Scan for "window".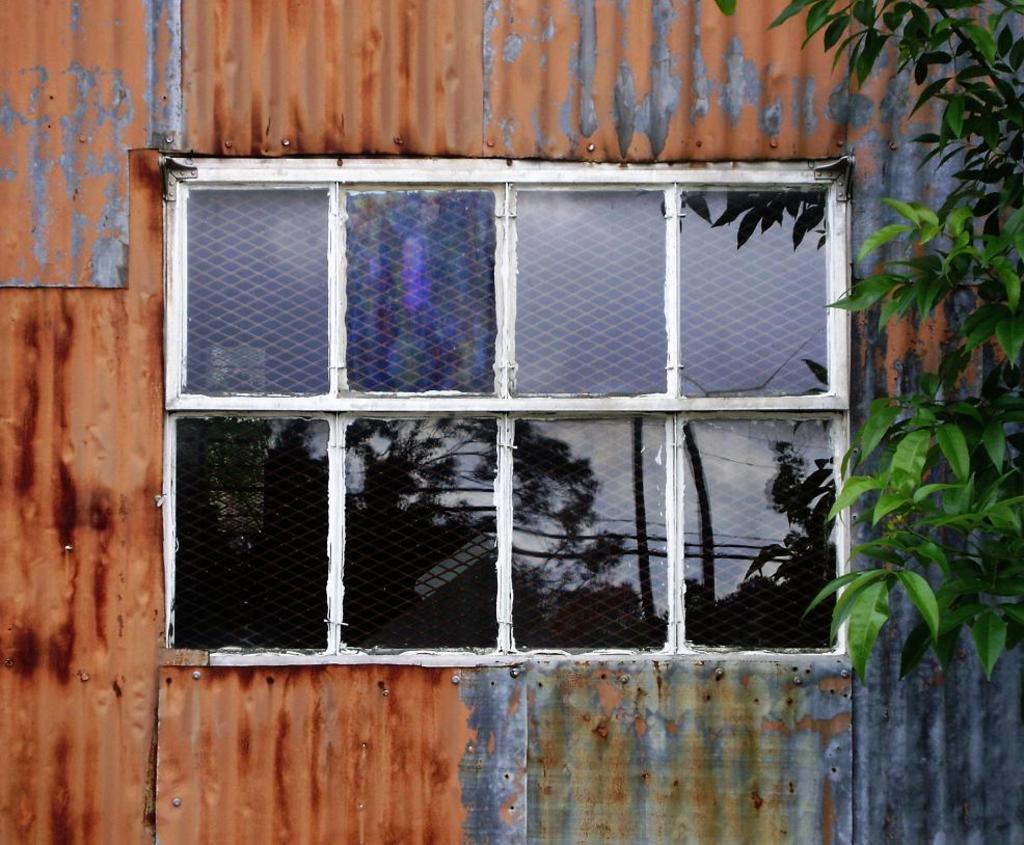
Scan result: 220/147/860/659.
